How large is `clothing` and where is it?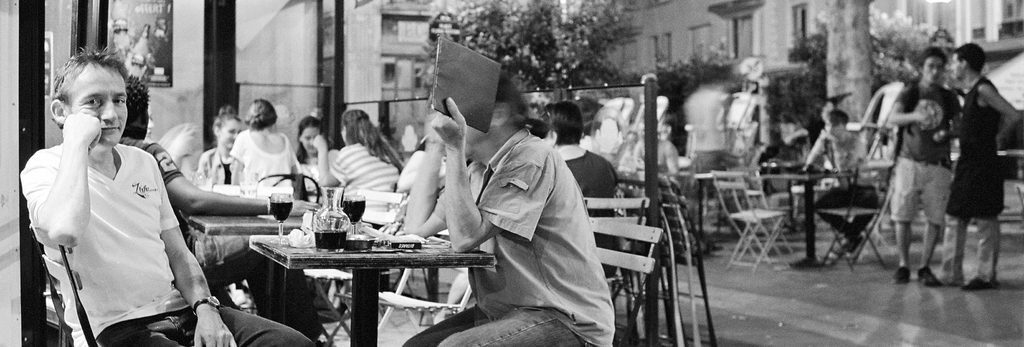
Bounding box: (x1=198, y1=108, x2=244, y2=204).
